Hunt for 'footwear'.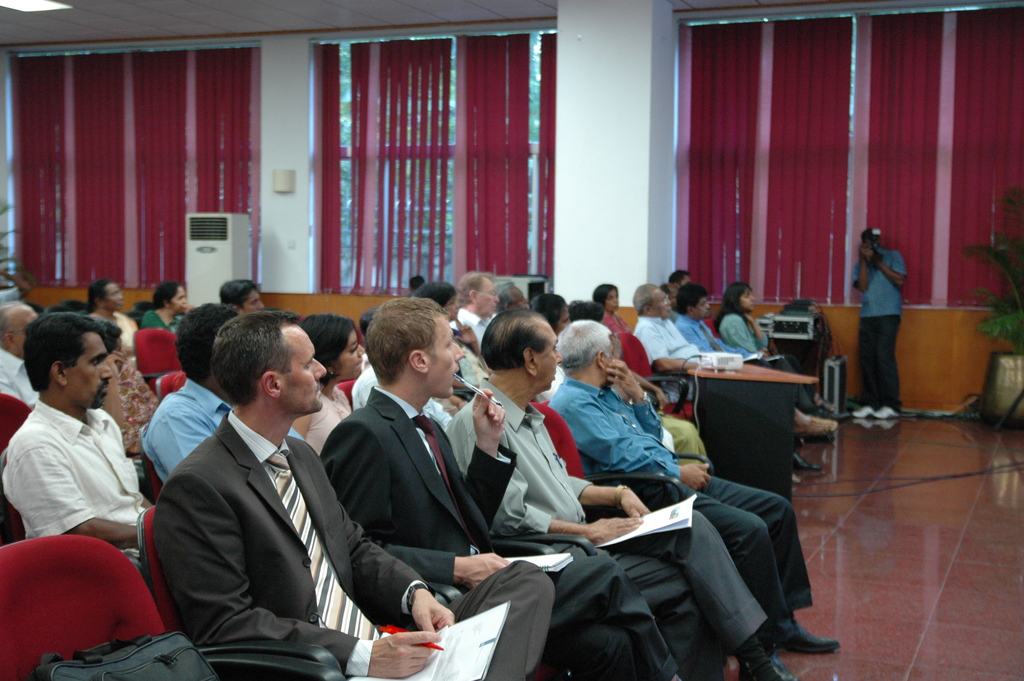
Hunted down at [x1=789, y1=452, x2=824, y2=473].
